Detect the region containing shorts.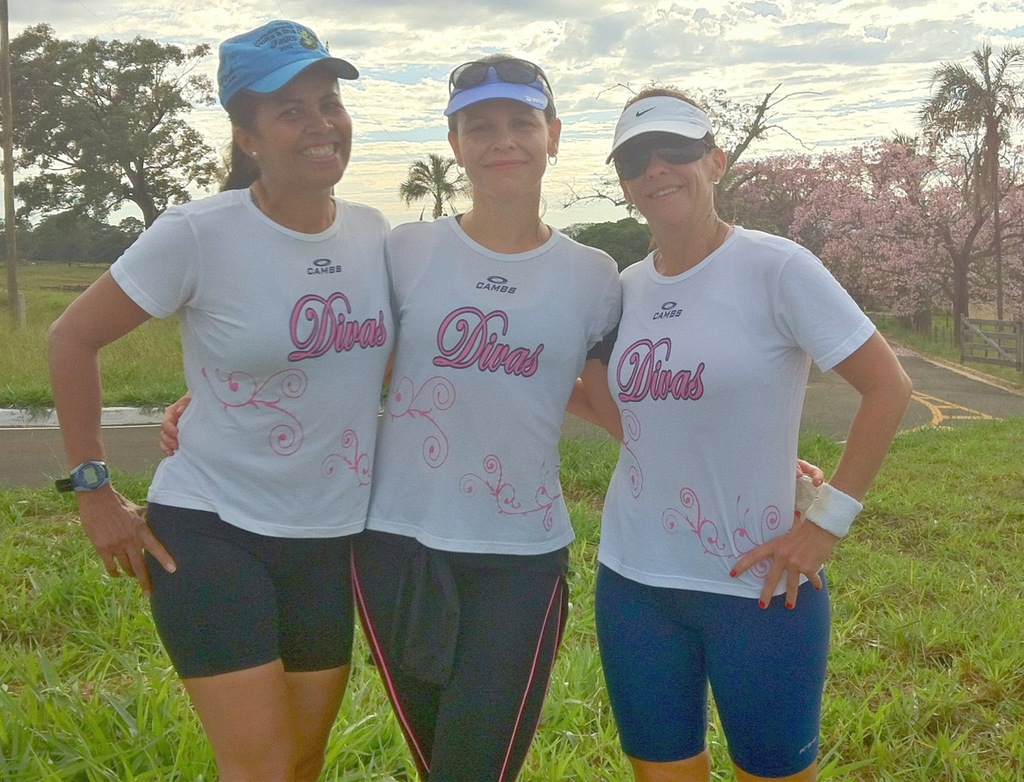
bbox=(149, 549, 390, 693).
